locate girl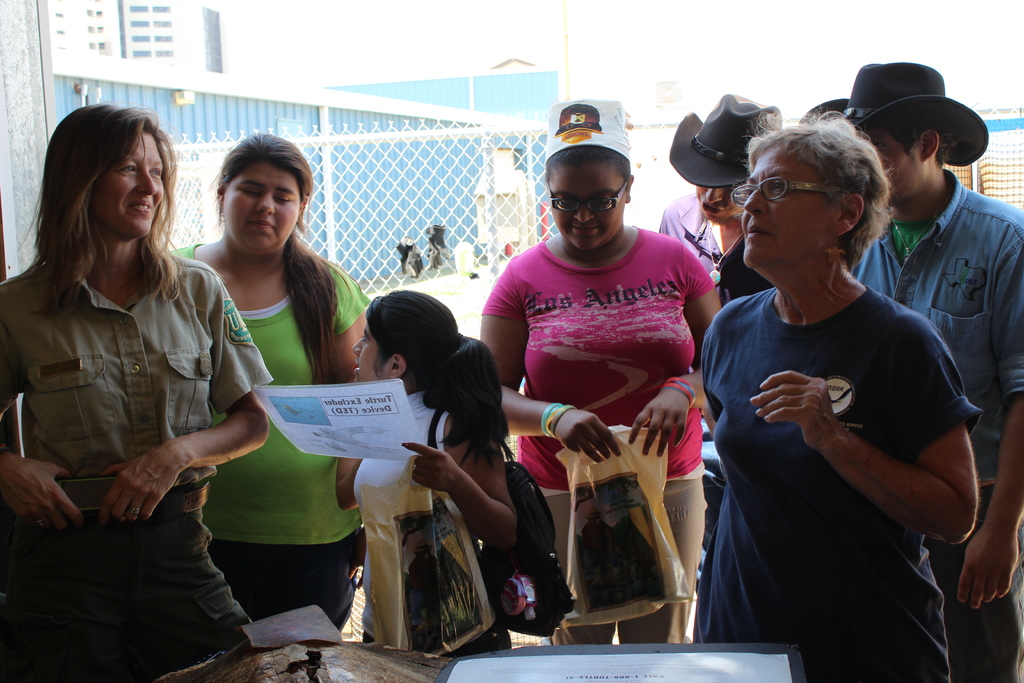
Rect(172, 131, 366, 622)
